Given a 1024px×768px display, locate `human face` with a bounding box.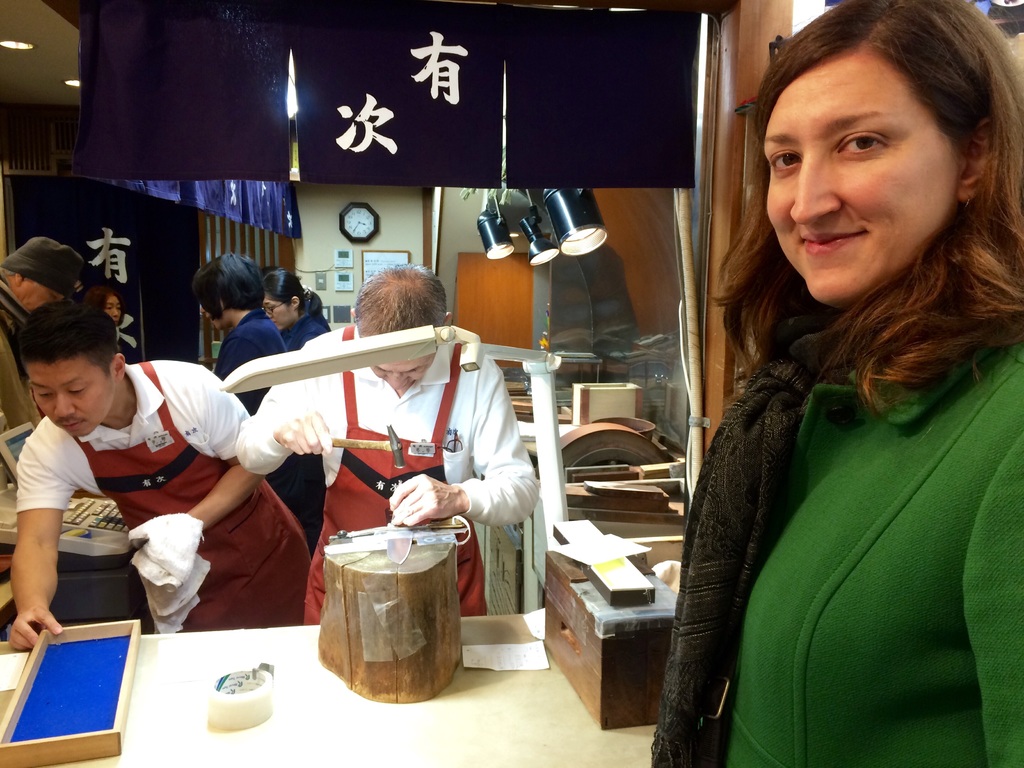
Located: <region>107, 298, 123, 324</region>.
